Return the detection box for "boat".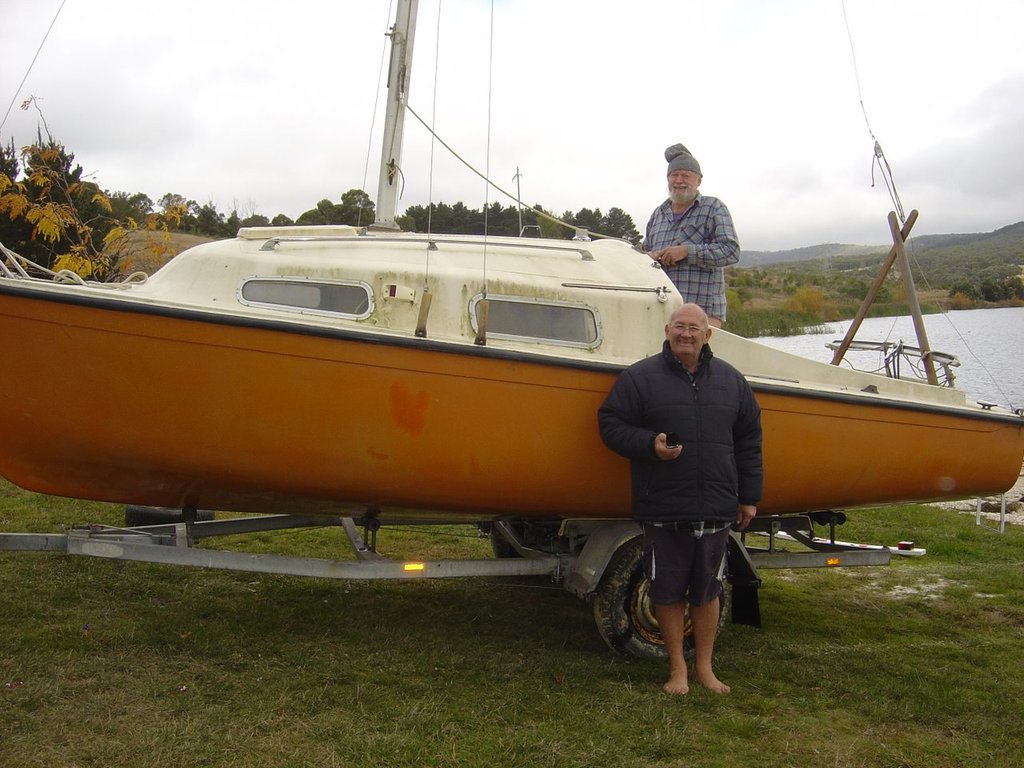
bbox(0, 0, 1023, 520).
